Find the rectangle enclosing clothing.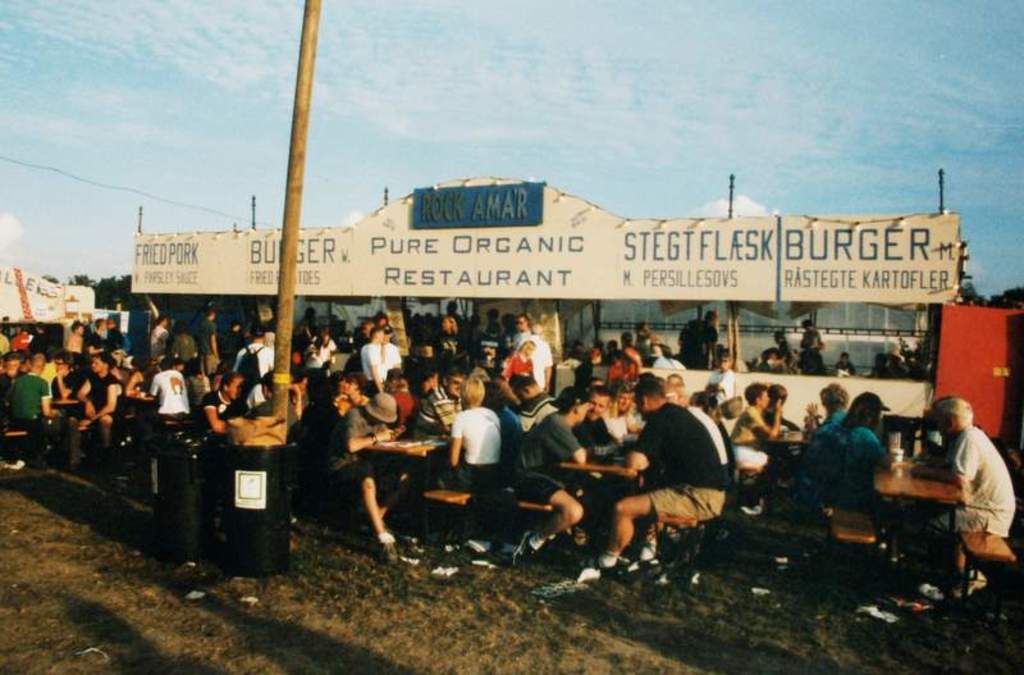
Rect(282, 336, 307, 370).
